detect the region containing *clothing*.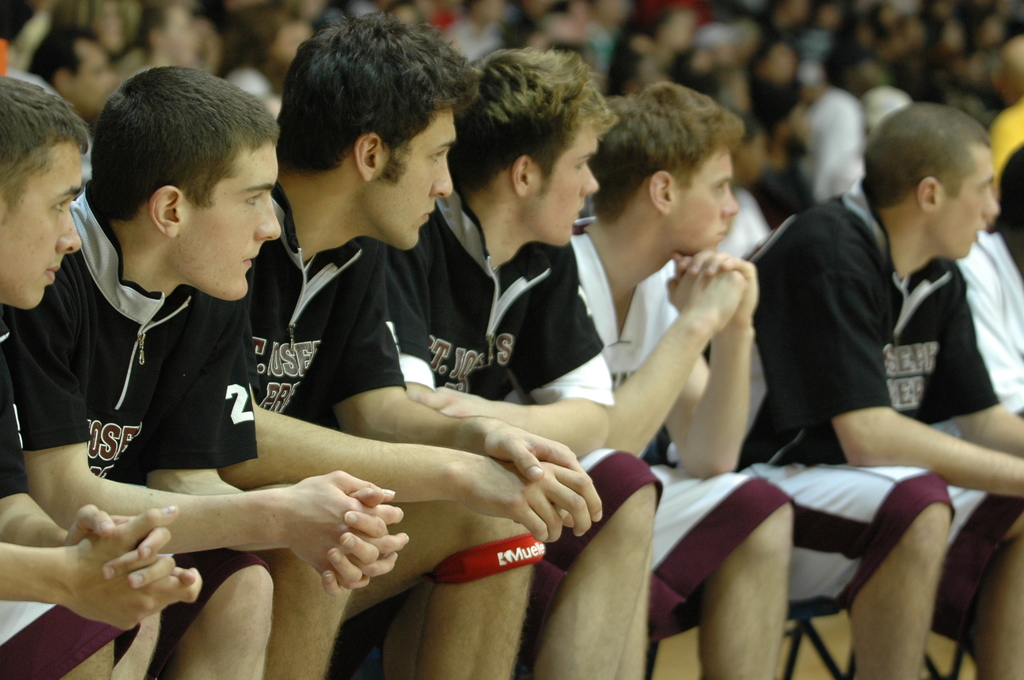
<bbox>577, 239, 788, 632</bbox>.
